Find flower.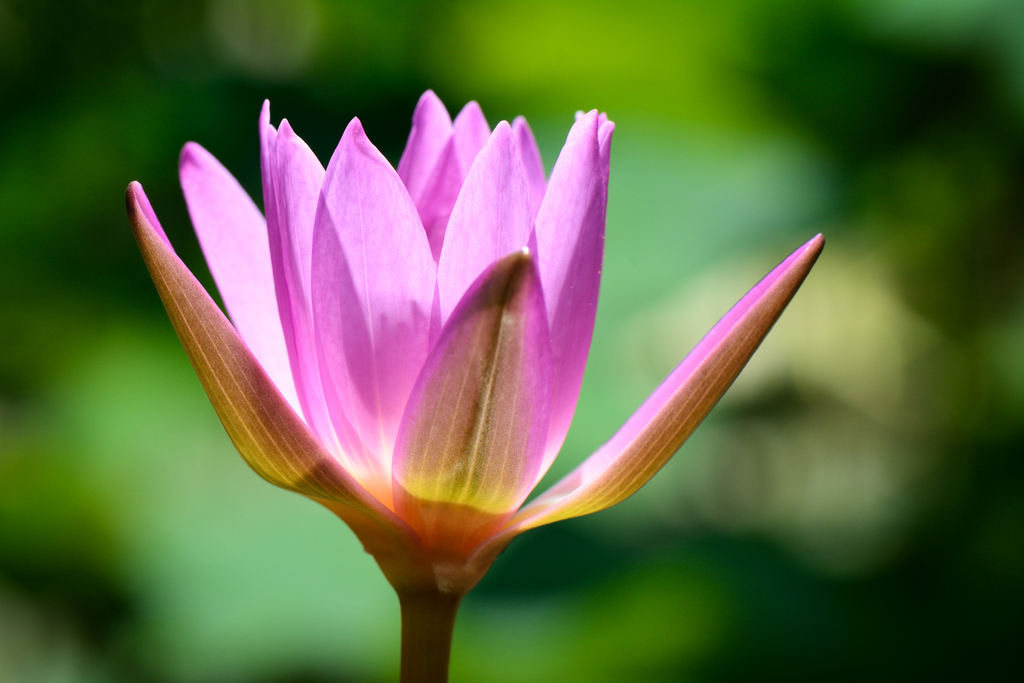
(129,85,772,605).
